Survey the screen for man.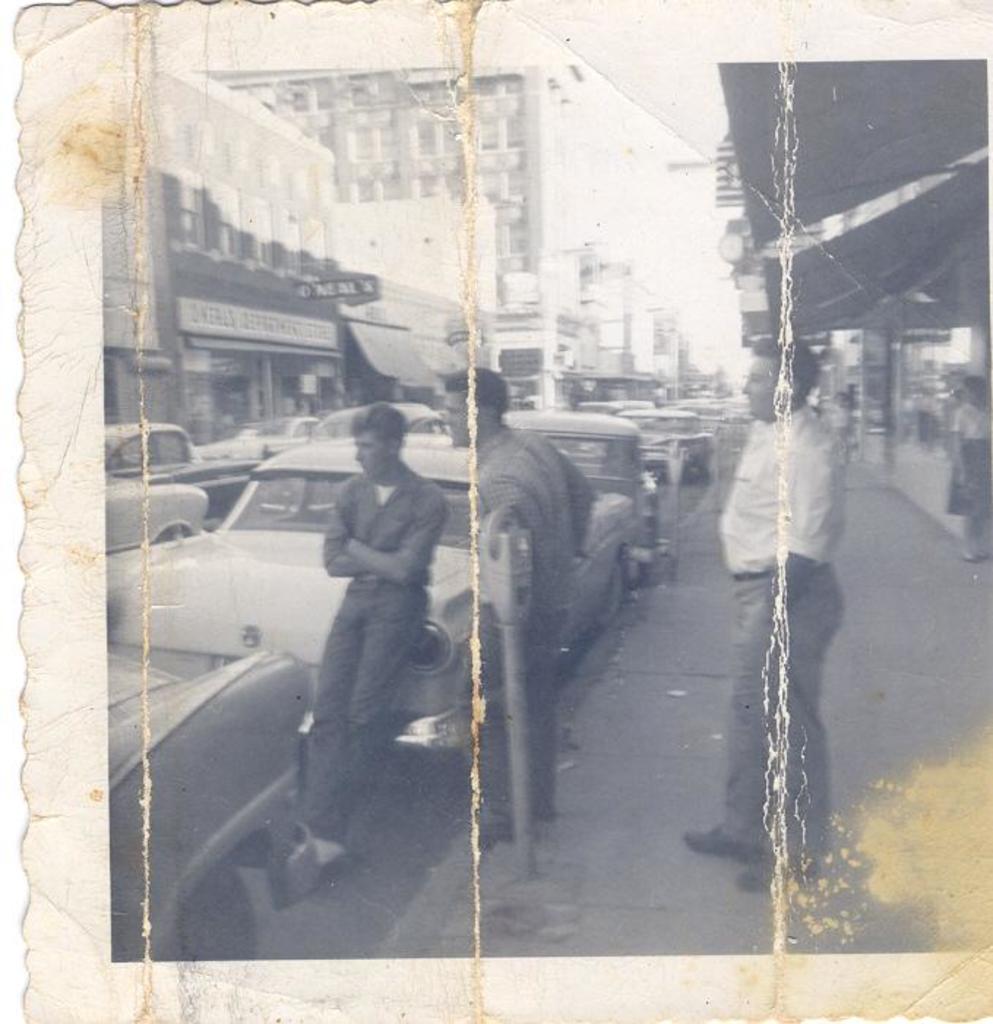
Survey found: box=[676, 338, 851, 886].
